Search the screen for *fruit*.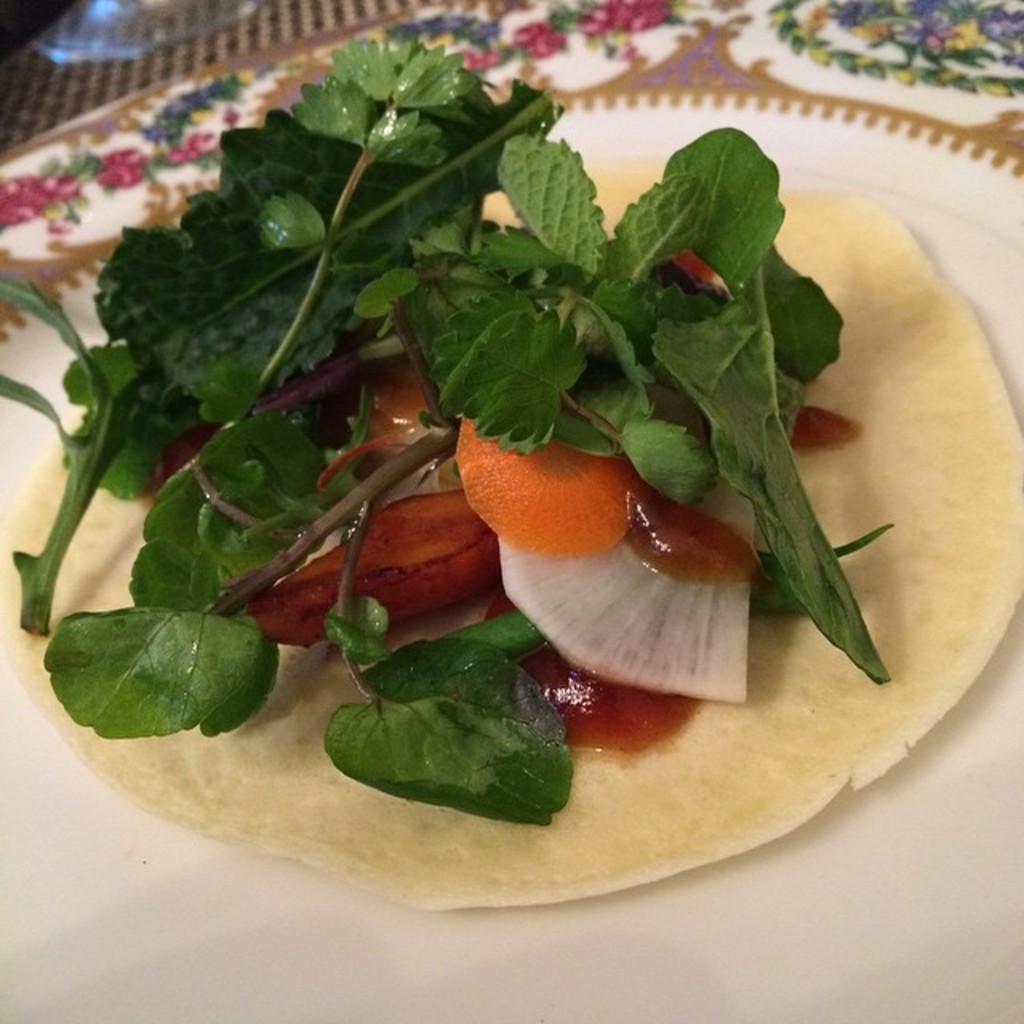
Found at <region>510, 512, 794, 704</region>.
